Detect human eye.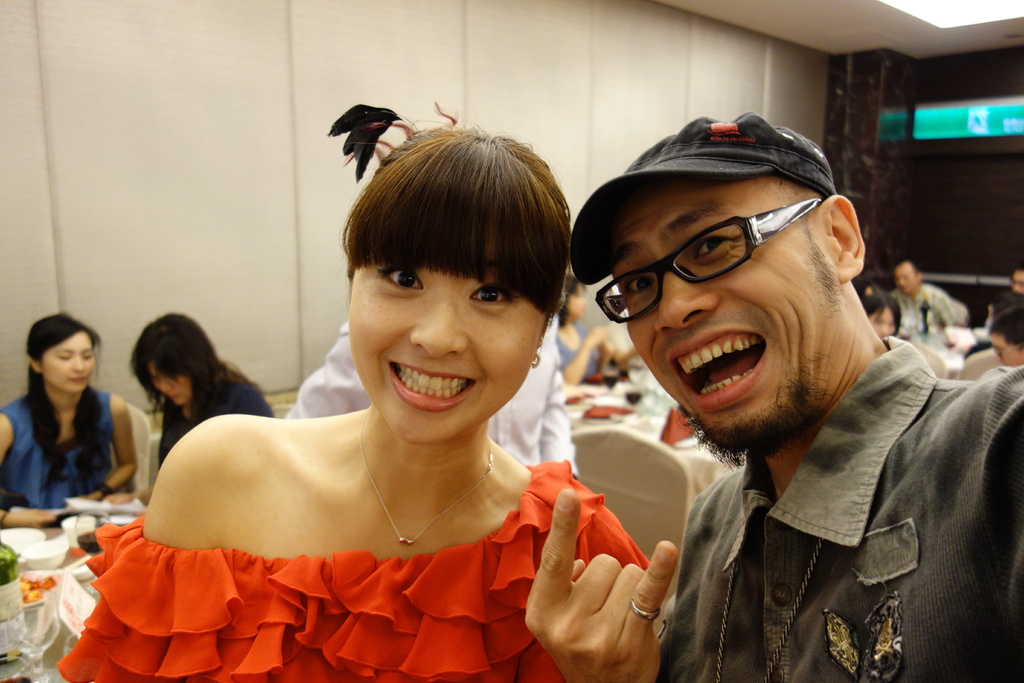
Detected at [x1=621, y1=278, x2=660, y2=298].
